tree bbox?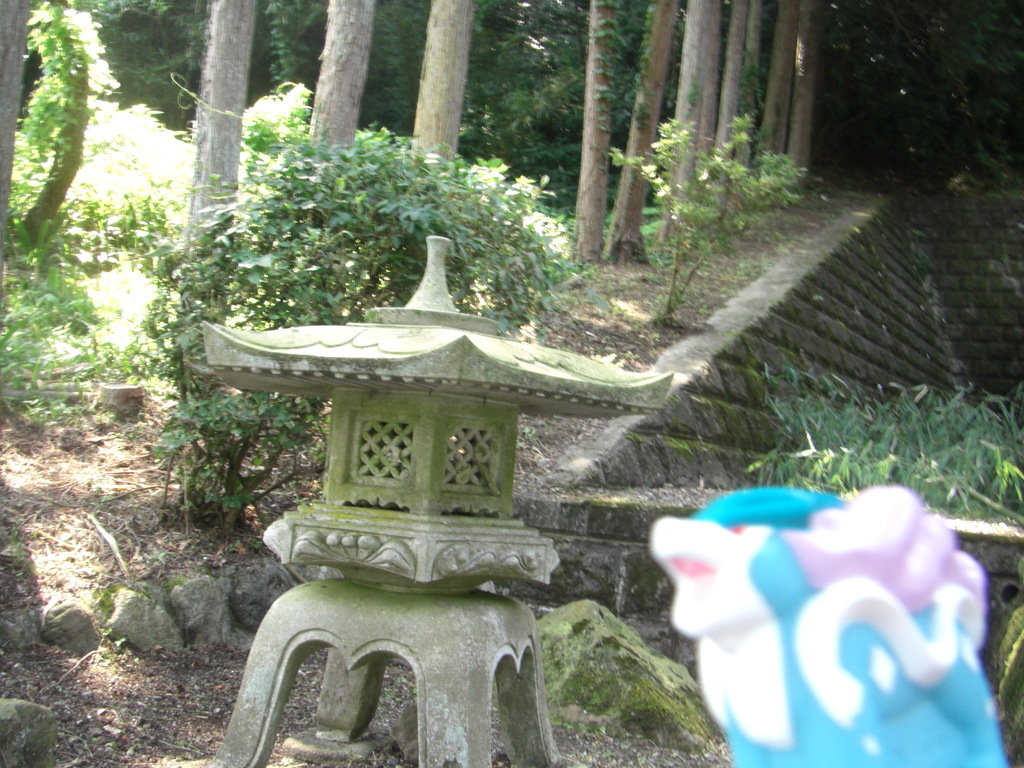
crop(398, 0, 474, 290)
